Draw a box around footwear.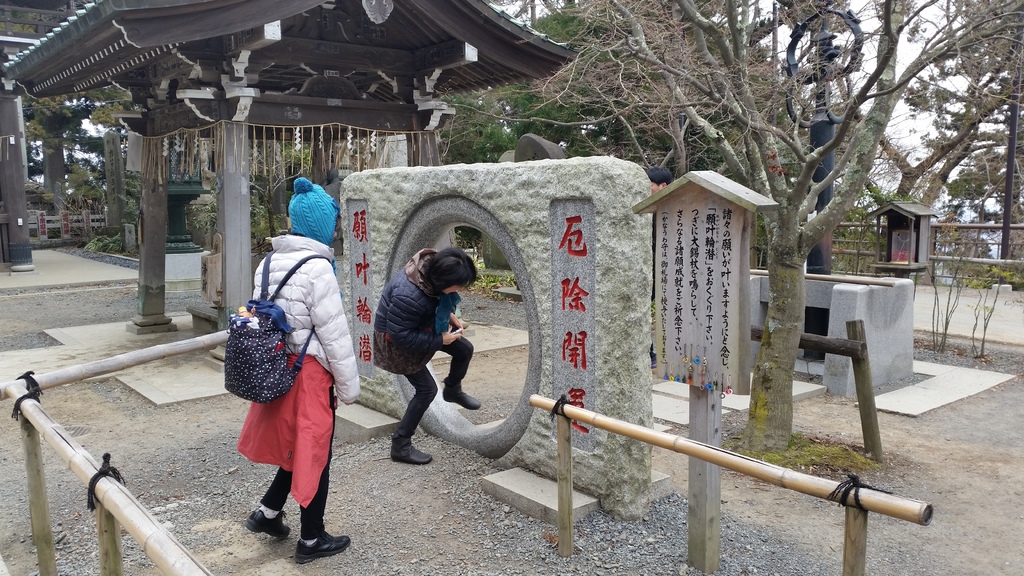
(295, 531, 350, 567).
